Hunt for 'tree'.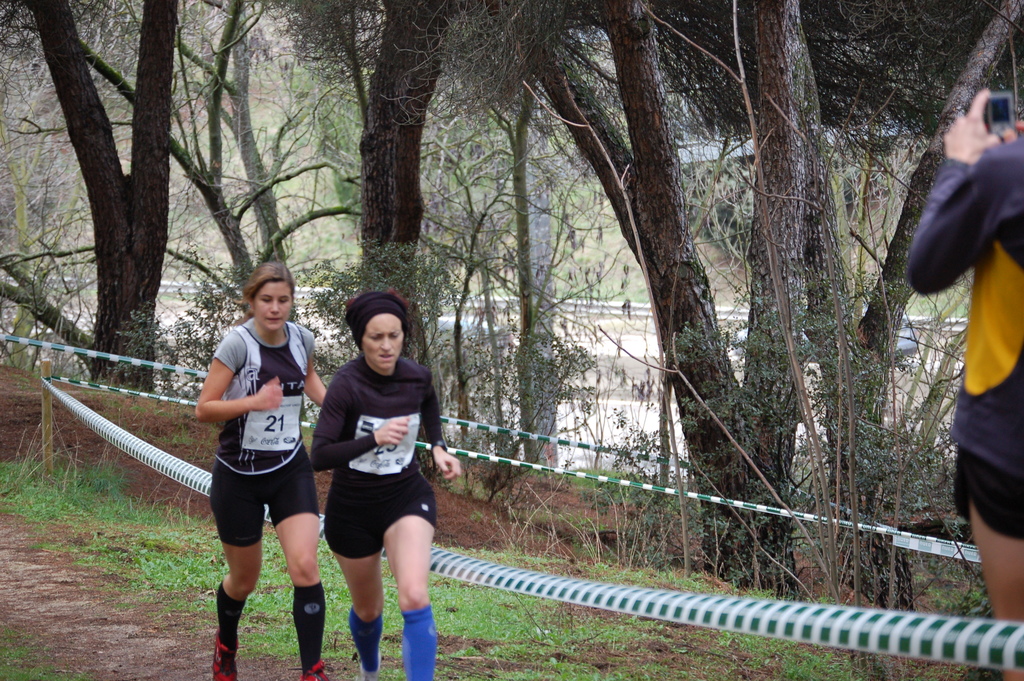
Hunted down at locate(486, 0, 820, 592).
